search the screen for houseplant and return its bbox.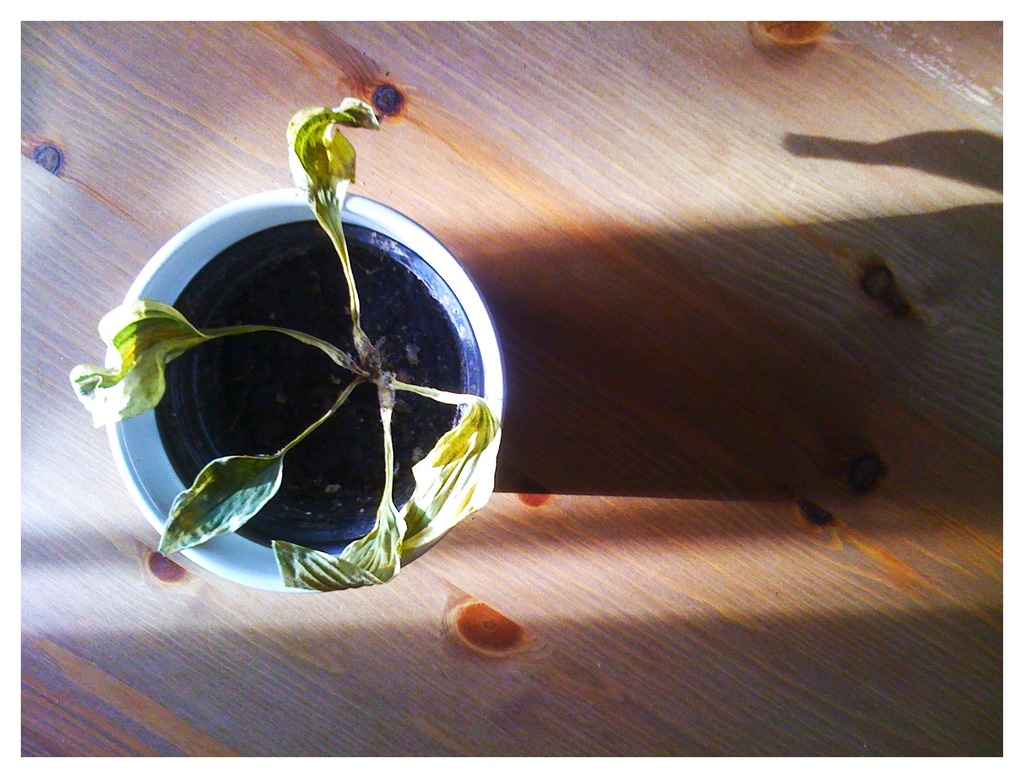
Found: 67, 94, 508, 593.
